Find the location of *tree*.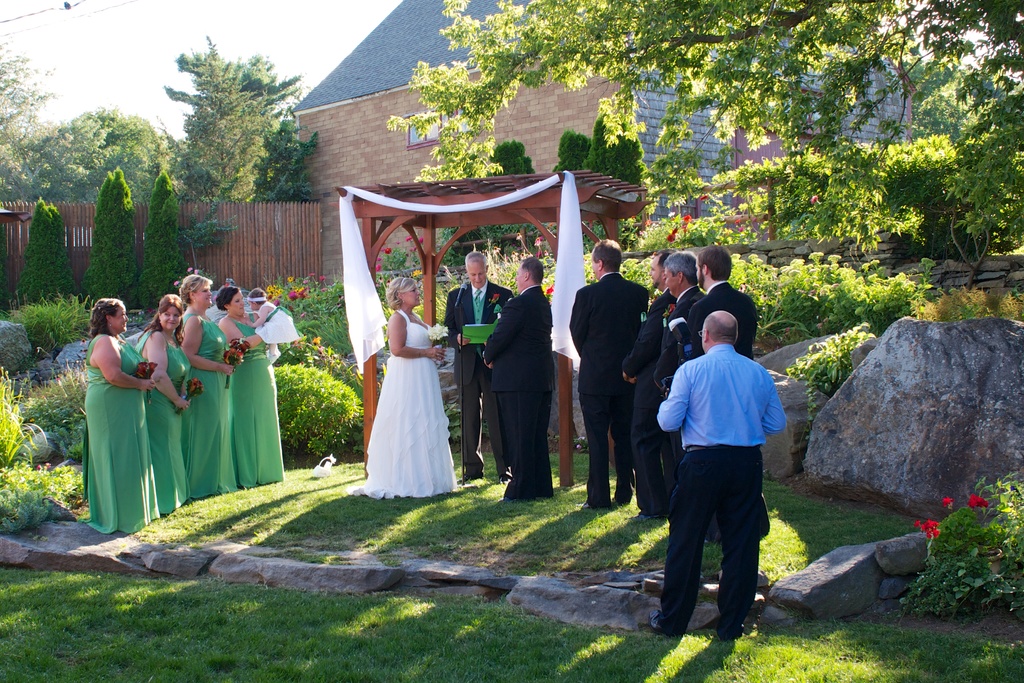
Location: crop(481, 138, 536, 261).
